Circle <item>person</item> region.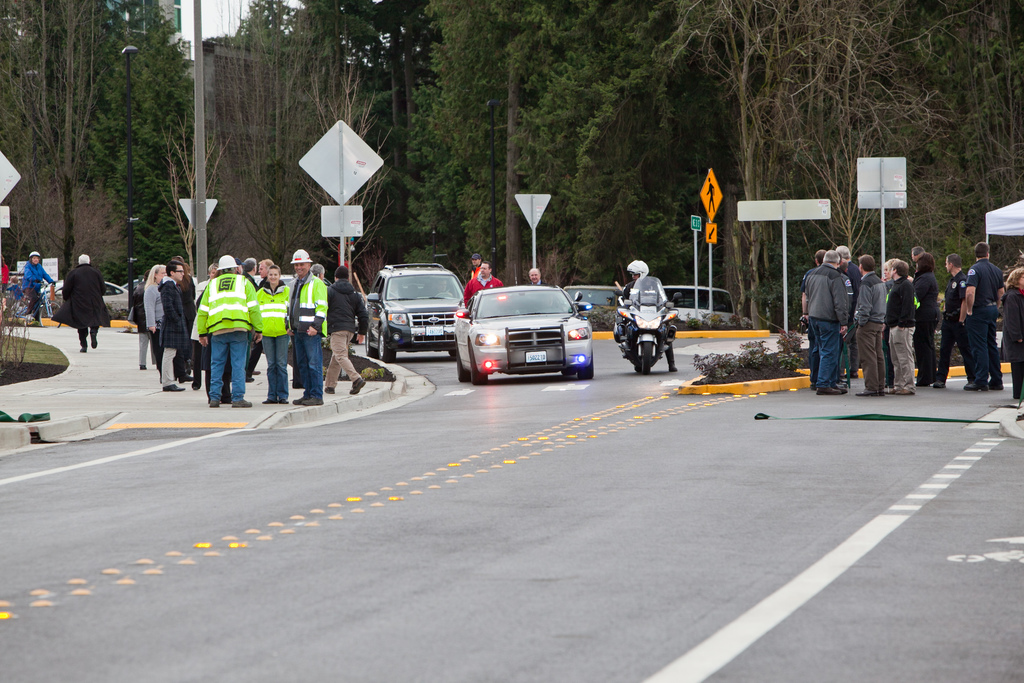
Region: select_region(58, 248, 116, 354).
